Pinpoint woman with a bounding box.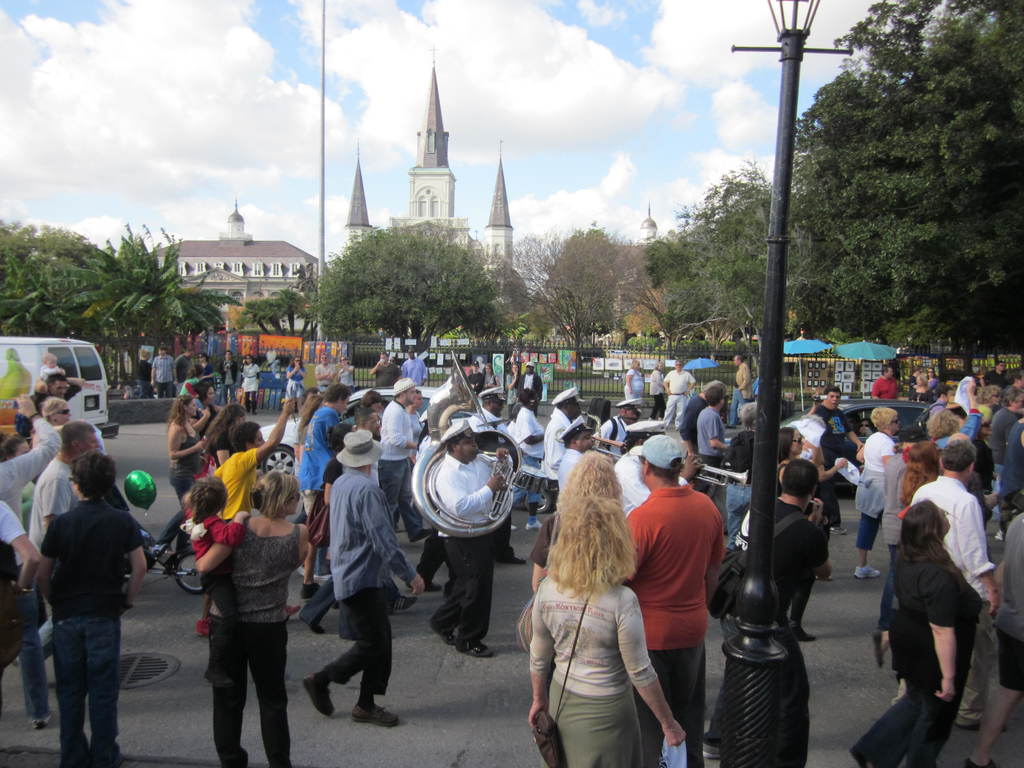
(x1=854, y1=405, x2=904, y2=577).
